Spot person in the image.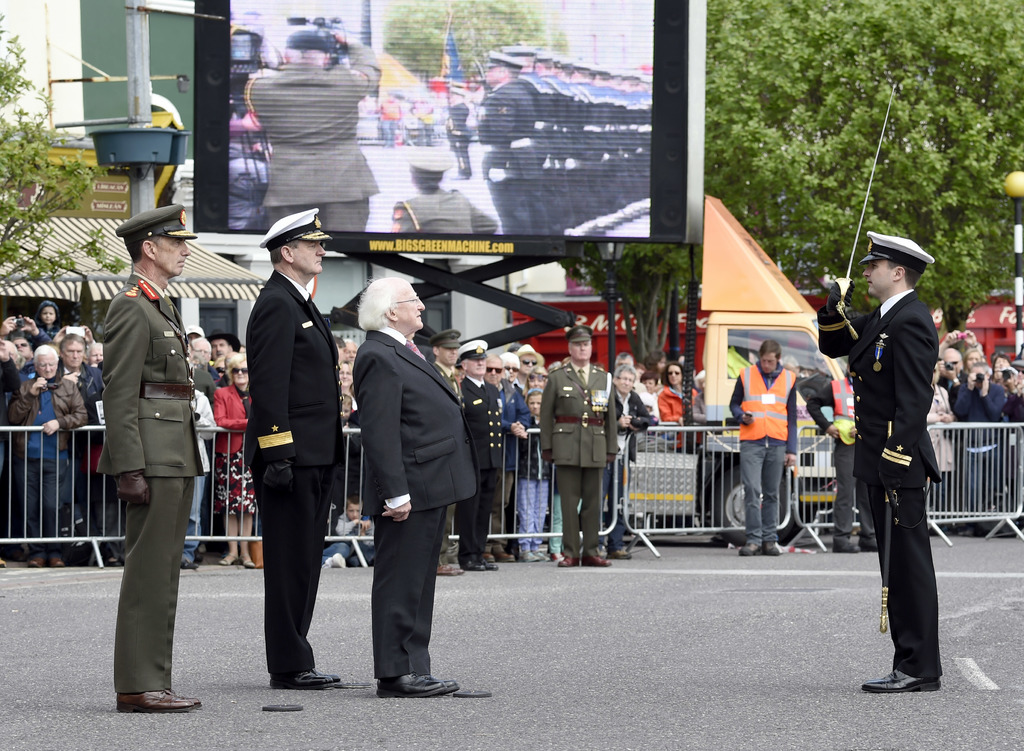
person found at region(513, 389, 553, 563).
